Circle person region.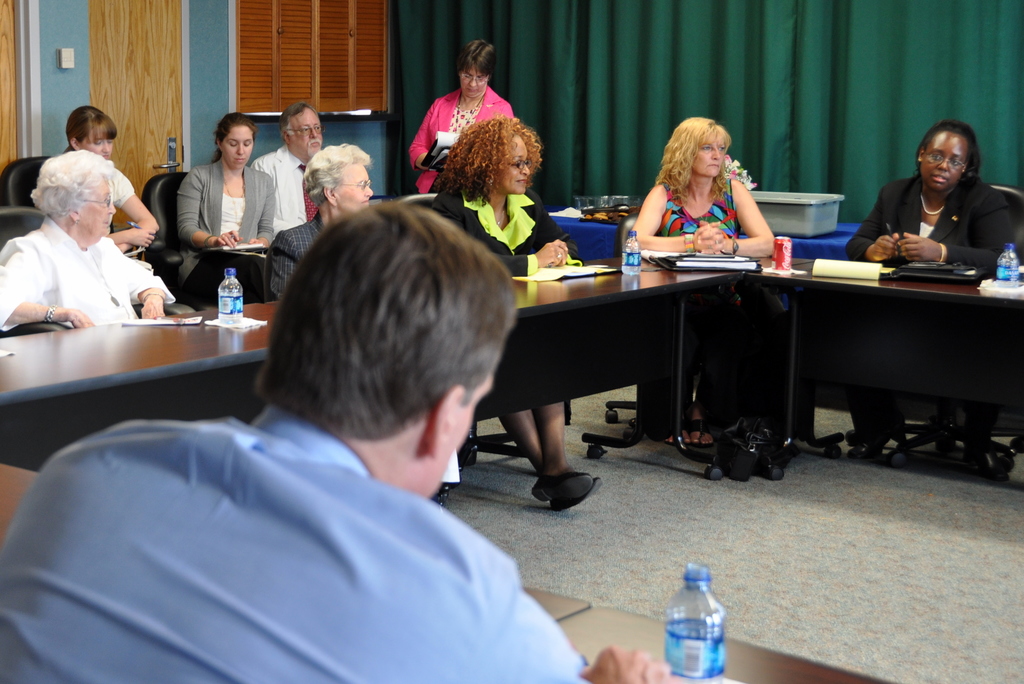
Region: 172/110/280/296.
